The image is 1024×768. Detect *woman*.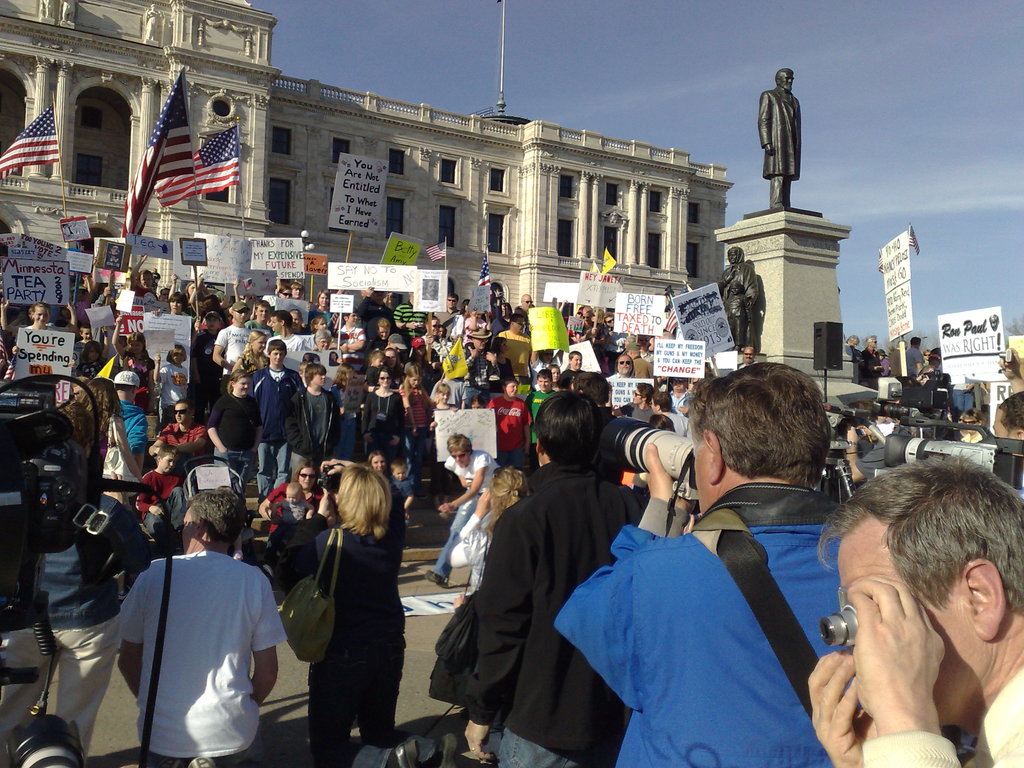
Detection: BBox(424, 431, 501, 590).
